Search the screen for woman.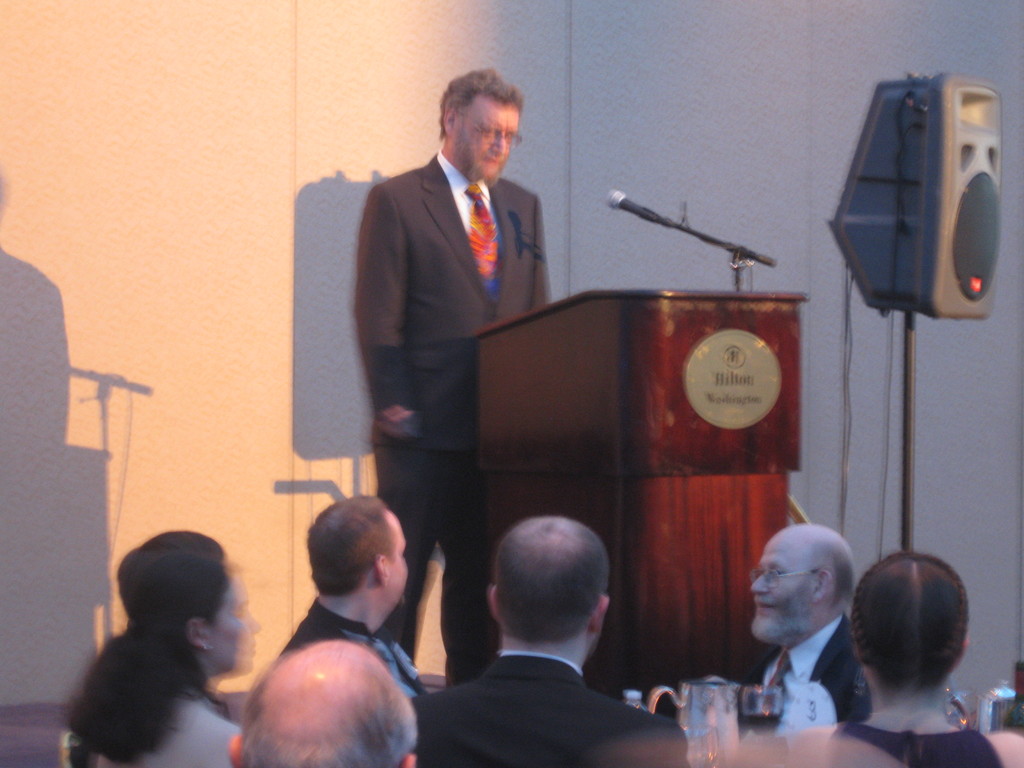
Found at [left=784, top=547, right=1023, bottom=767].
